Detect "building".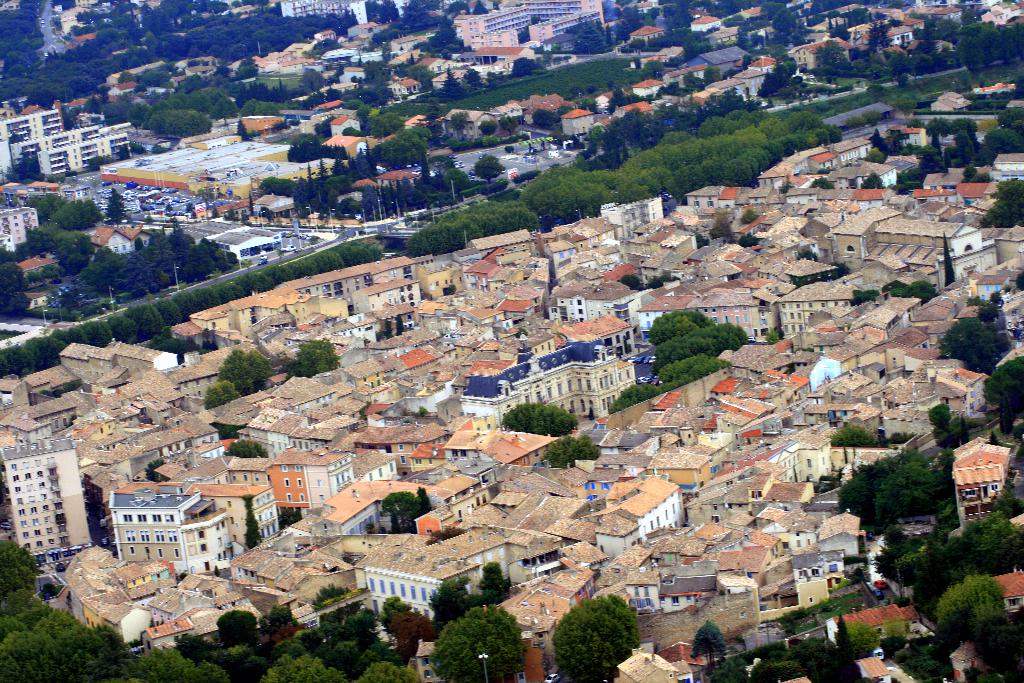
Detected at Rect(562, 108, 589, 134).
